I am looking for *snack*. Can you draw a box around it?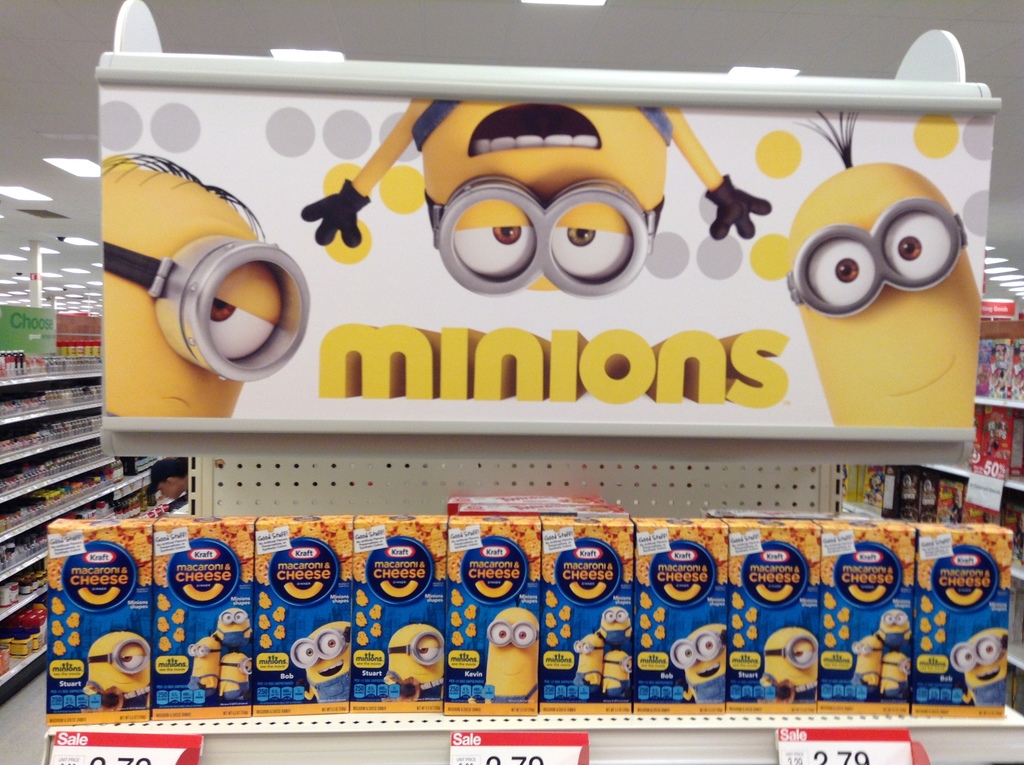
Sure, the bounding box is (822, 614, 835, 629).
